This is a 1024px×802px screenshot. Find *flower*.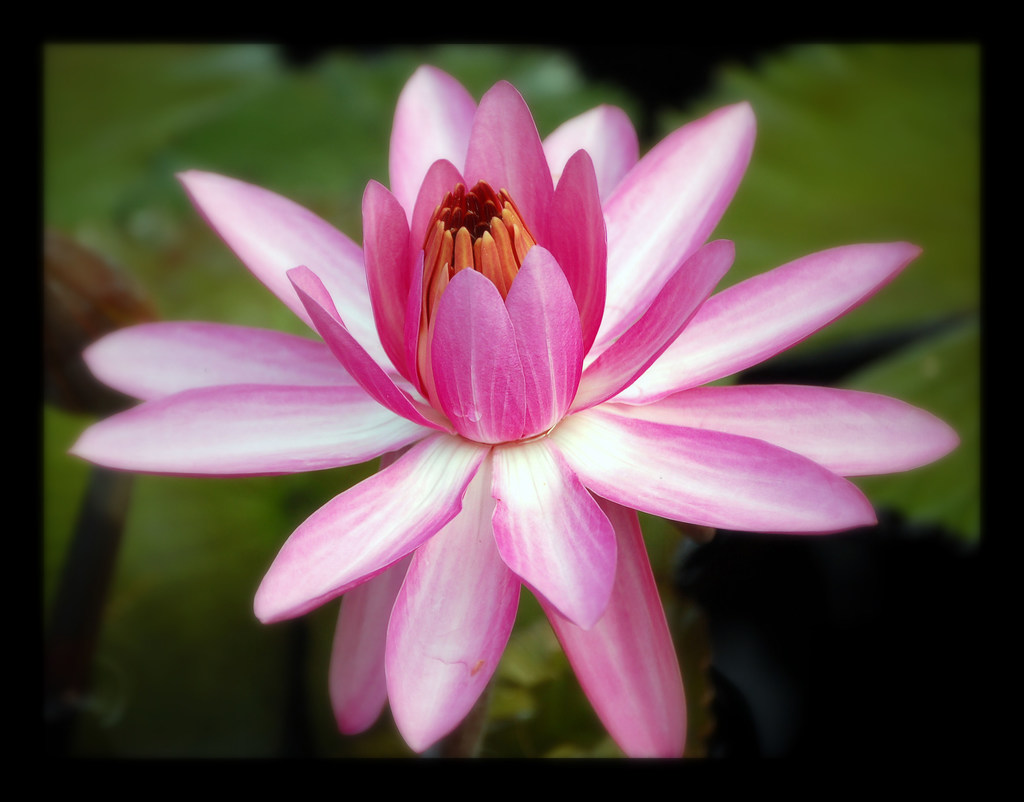
Bounding box: x1=76 y1=65 x2=956 y2=749.
